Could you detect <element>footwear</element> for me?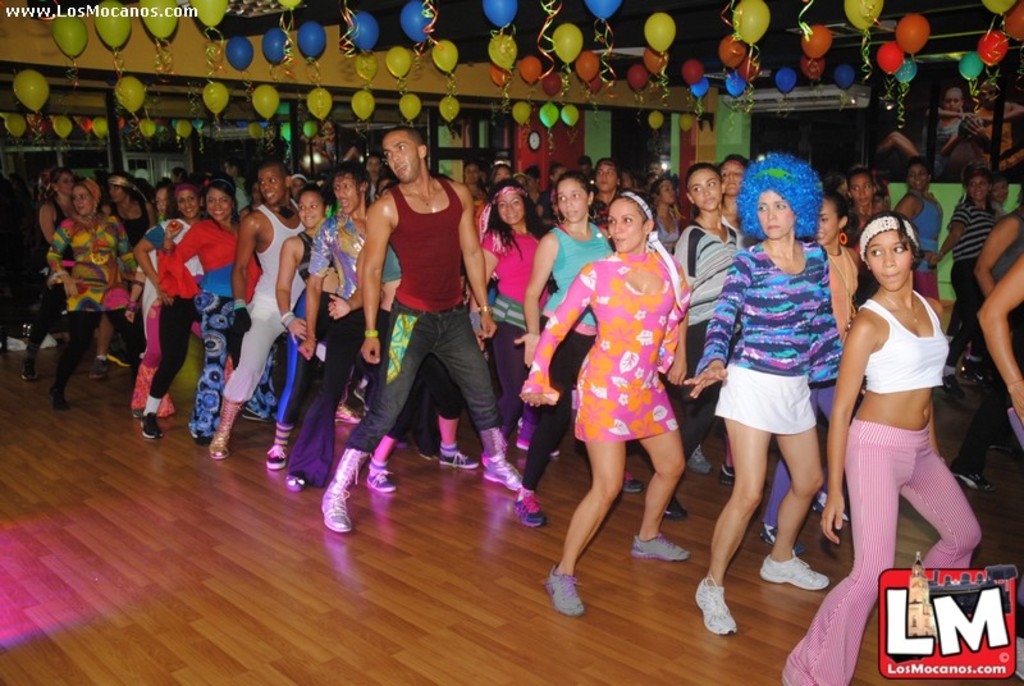
Detection result: left=954, top=461, right=1000, bottom=494.
